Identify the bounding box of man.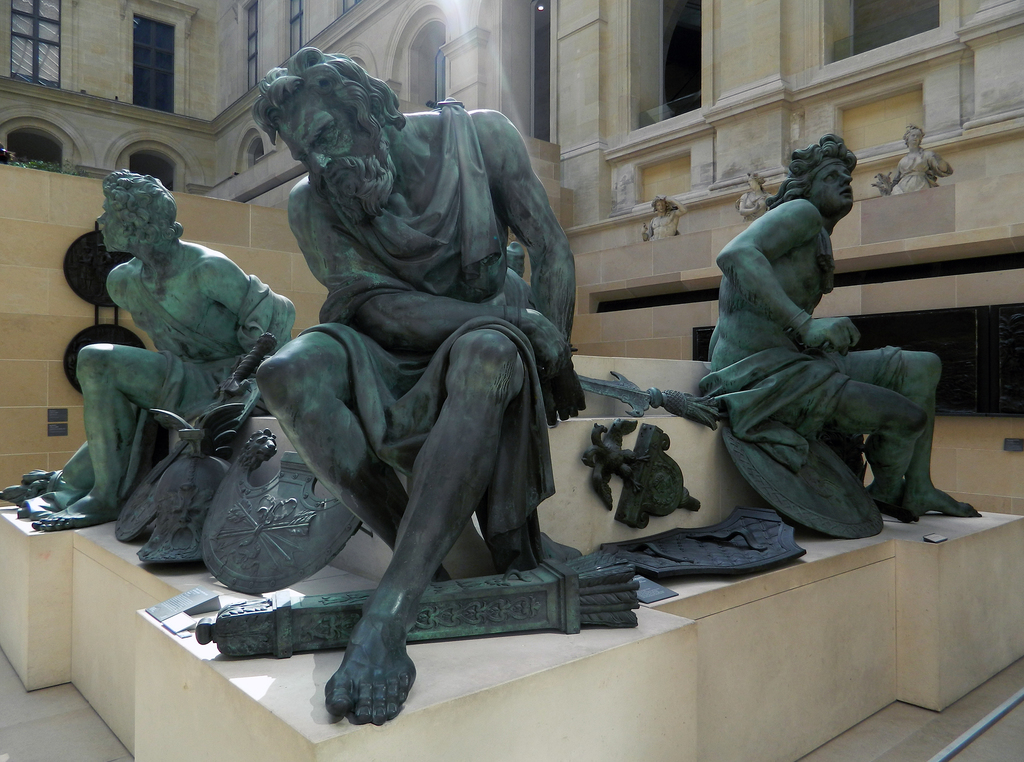
710:133:983:520.
